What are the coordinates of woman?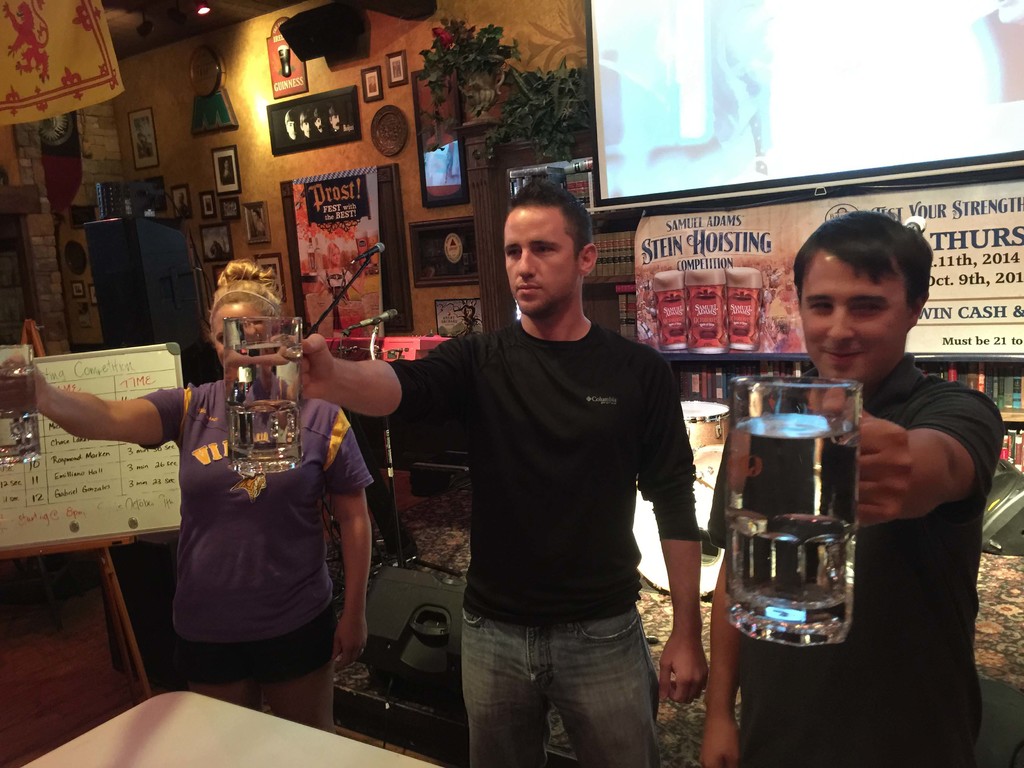
0/259/372/723.
